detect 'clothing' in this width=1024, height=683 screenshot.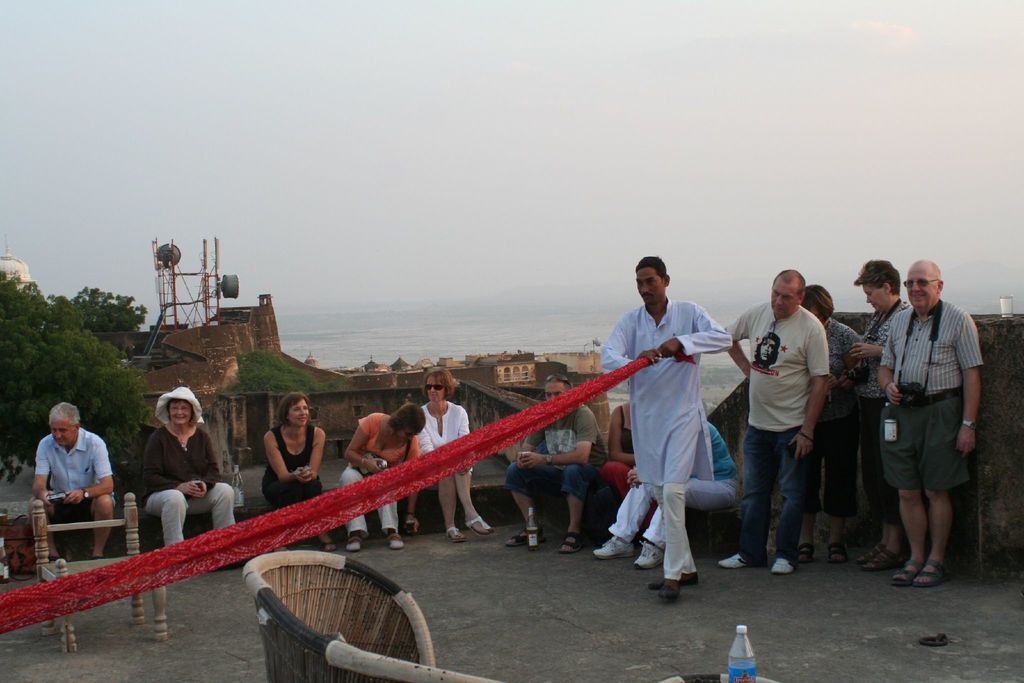
Detection: rect(883, 299, 981, 490).
